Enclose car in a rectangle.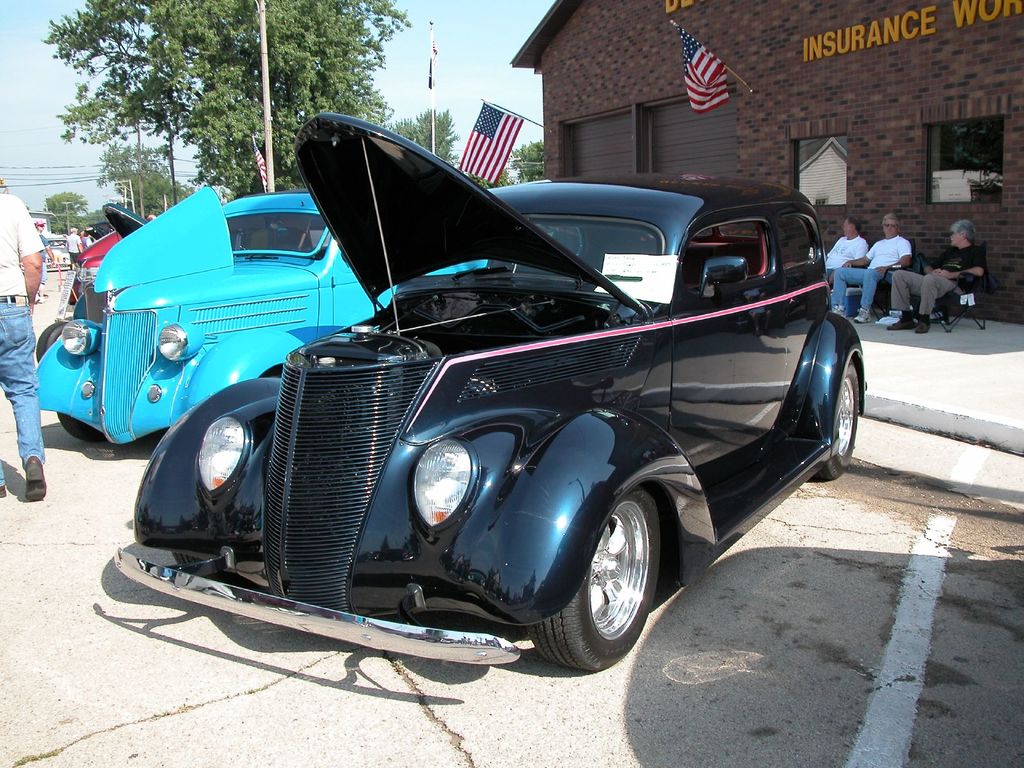
select_region(86, 143, 876, 676).
